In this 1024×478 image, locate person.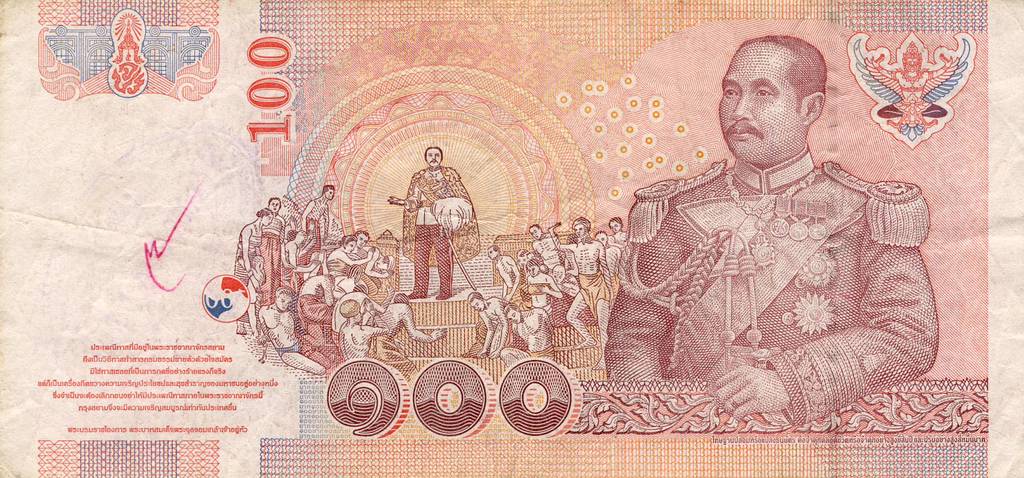
Bounding box: box(479, 244, 528, 306).
